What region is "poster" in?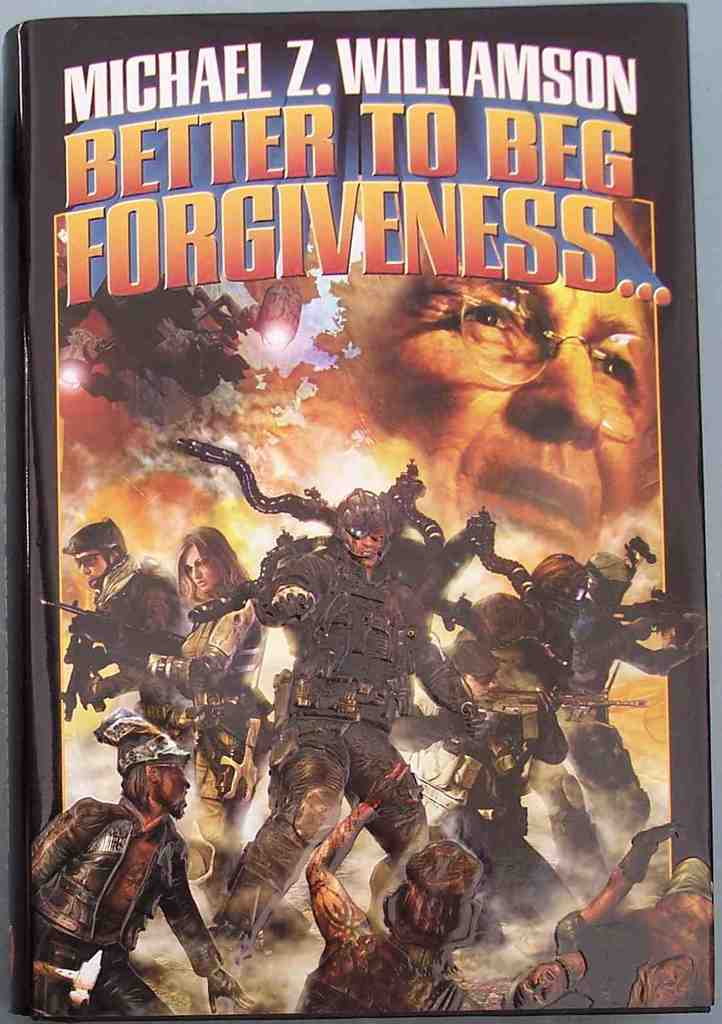
(0, 0, 721, 1023).
